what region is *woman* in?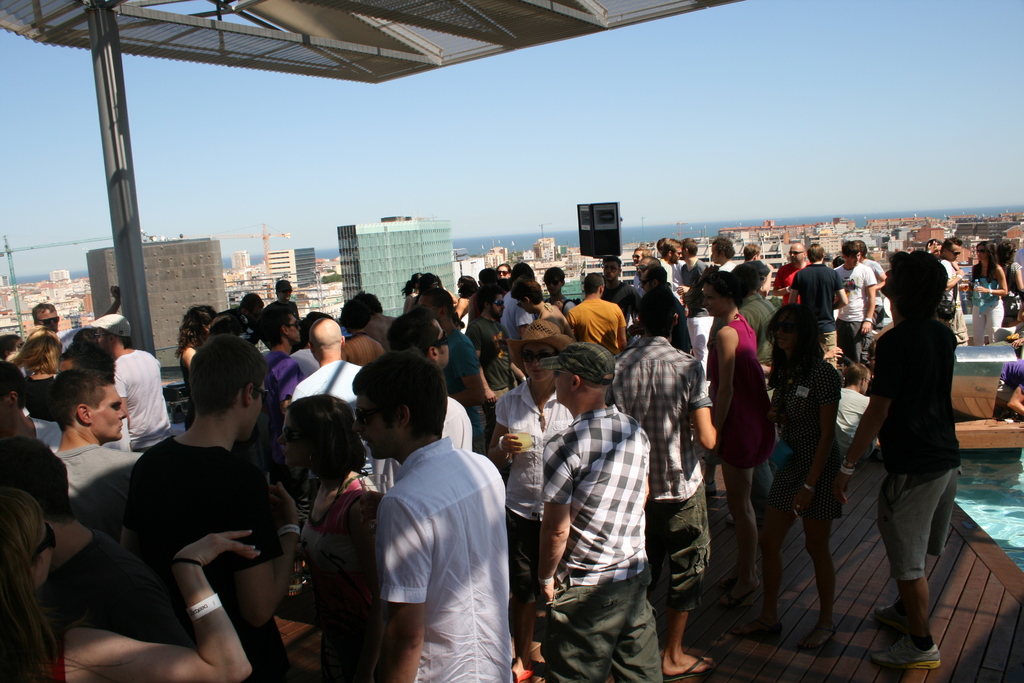
pyautogui.locateOnScreen(174, 300, 216, 426).
